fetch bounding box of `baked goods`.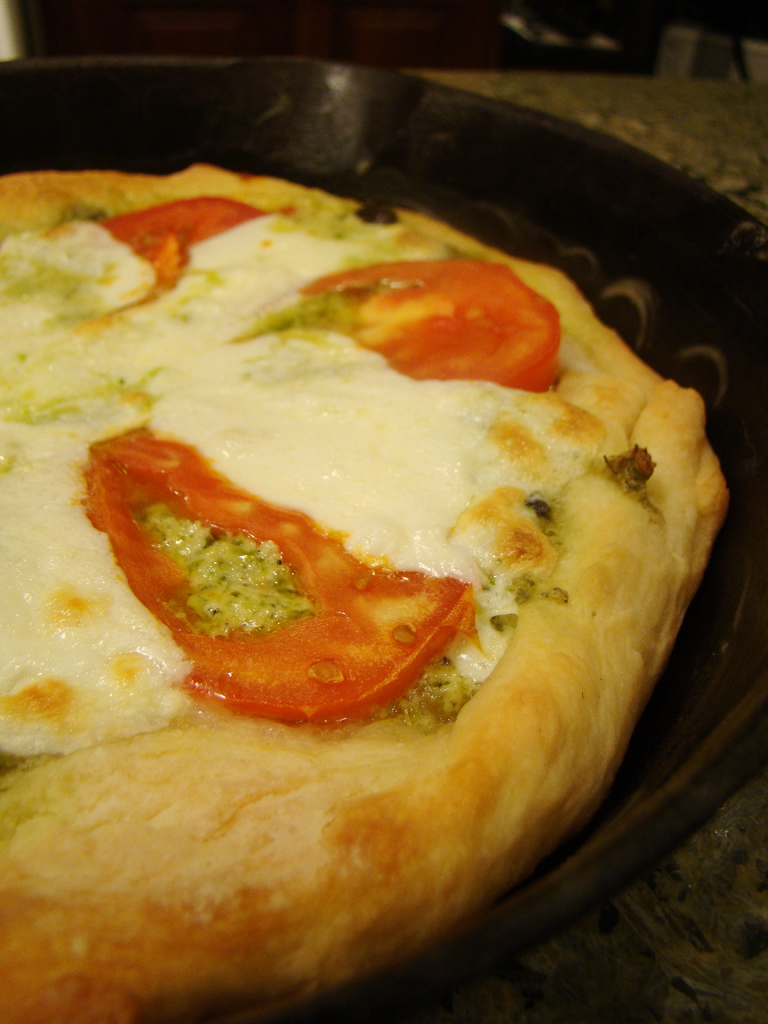
Bbox: <region>0, 154, 730, 1023</region>.
